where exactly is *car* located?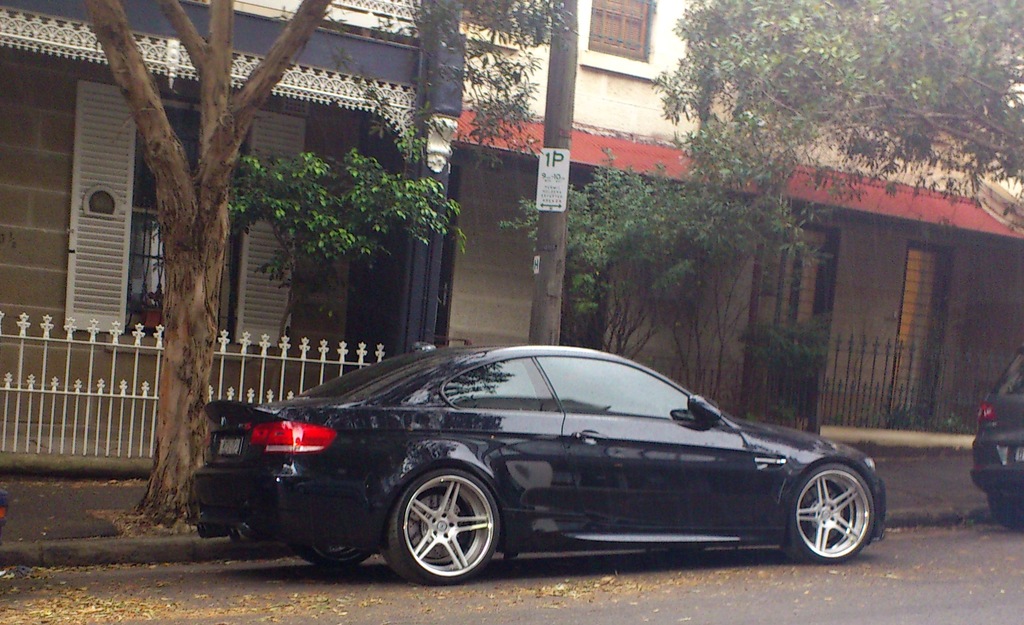
Its bounding box is 180/345/902/590.
